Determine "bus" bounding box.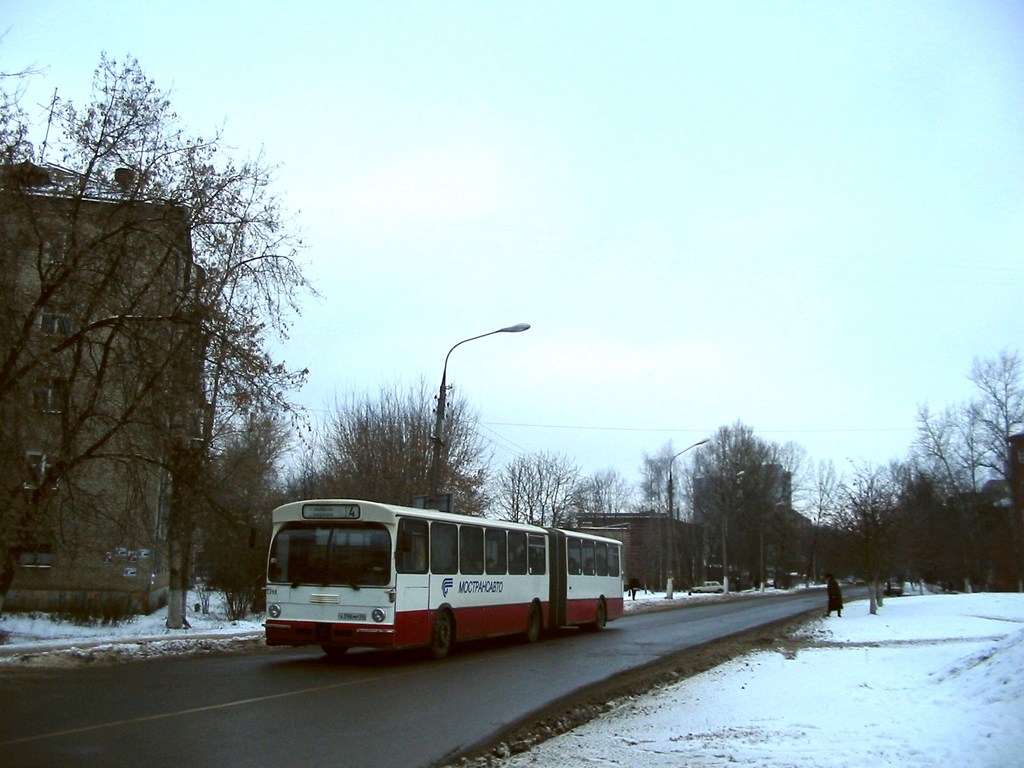
Determined: bbox=(264, 497, 625, 660).
